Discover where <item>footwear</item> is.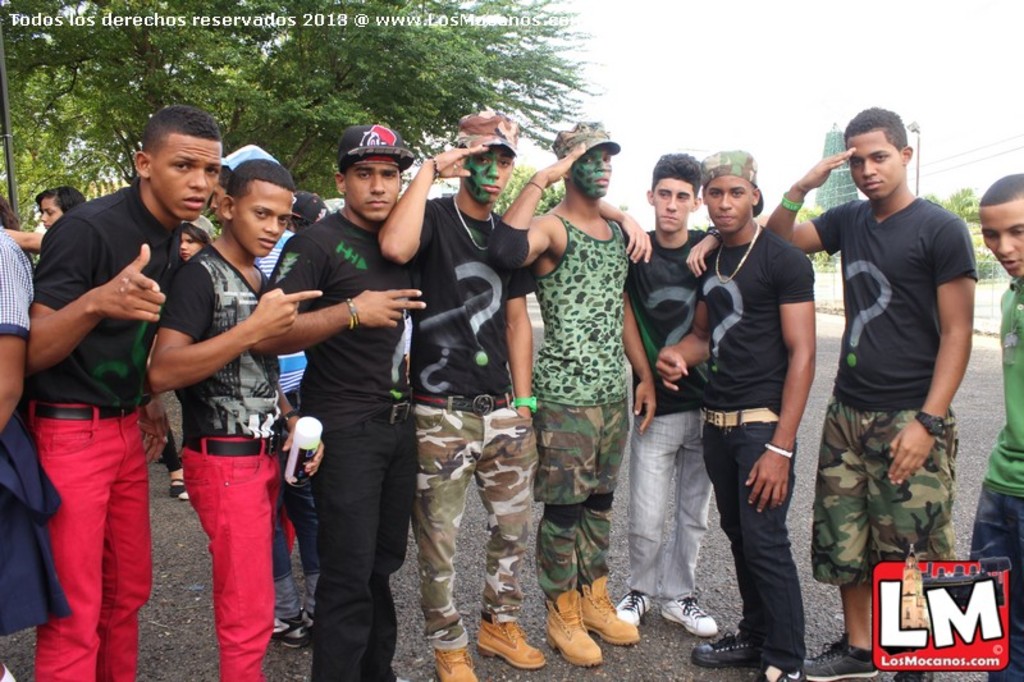
Discovered at 659,591,723,636.
